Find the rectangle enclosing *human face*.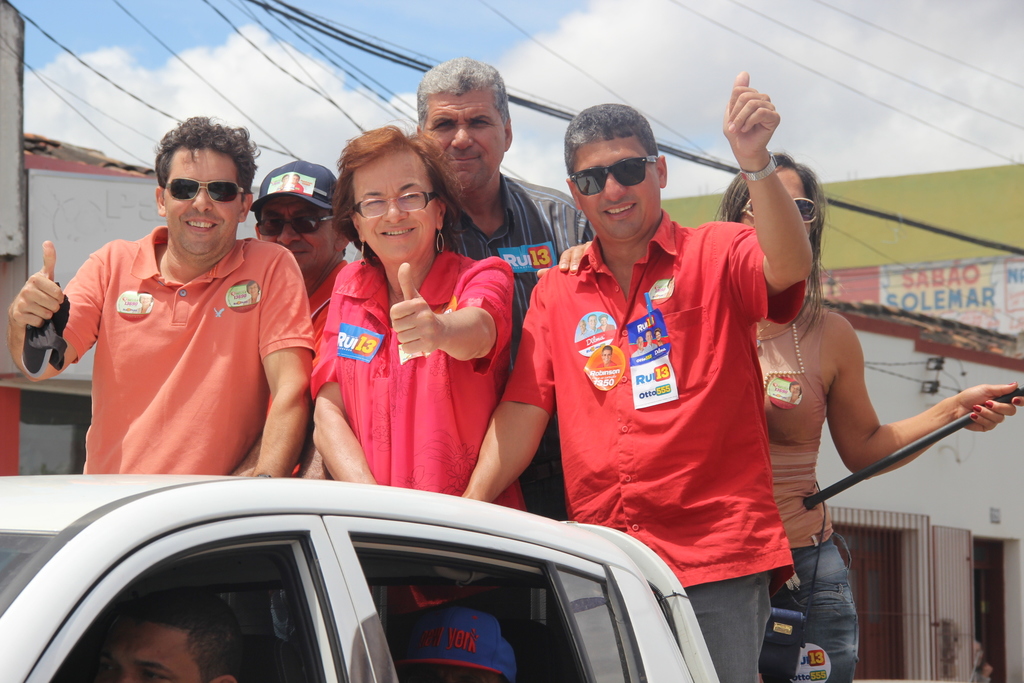
351,145,438,268.
